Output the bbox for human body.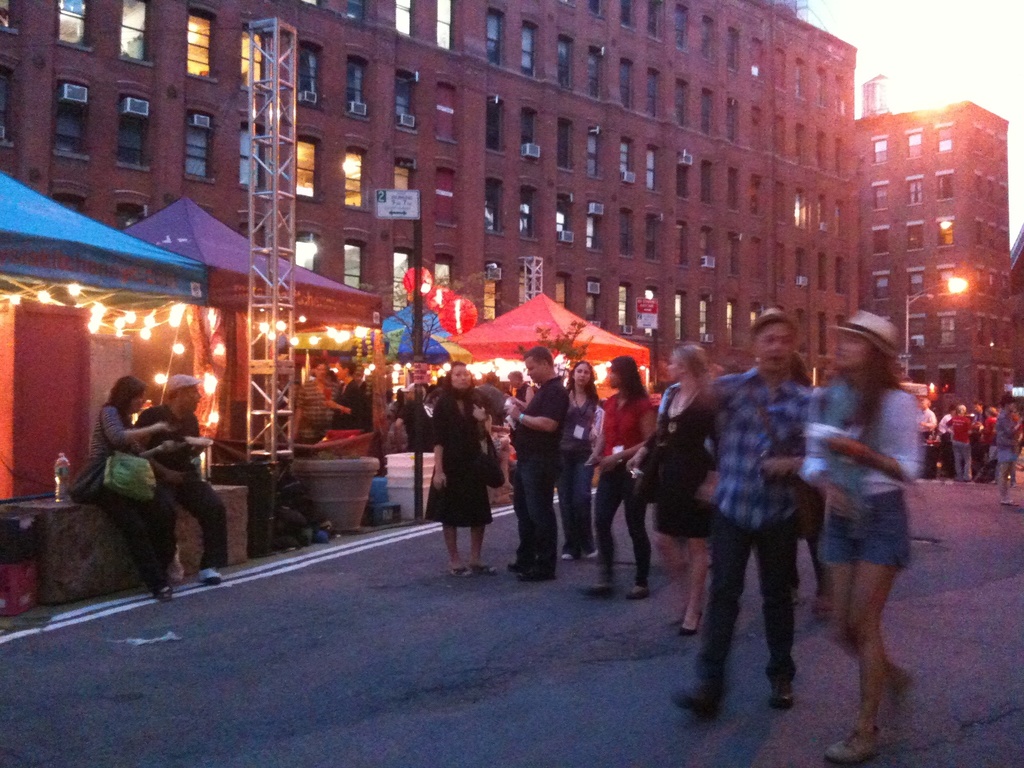
BBox(574, 390, 657, 597).
